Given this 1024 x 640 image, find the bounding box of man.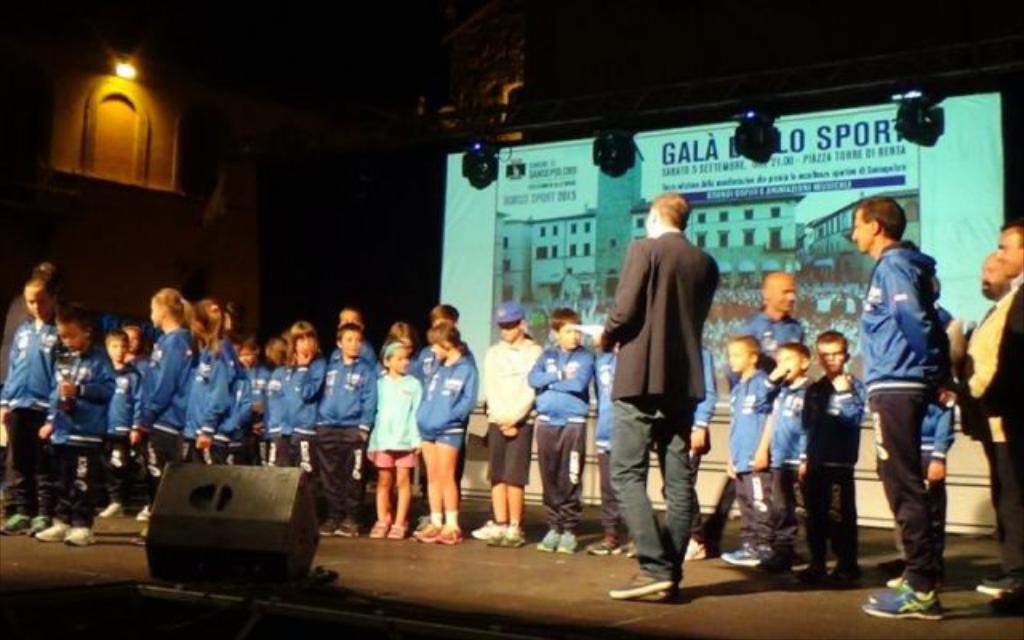
(x1=605, y1=178, x2=736, y2=600).
